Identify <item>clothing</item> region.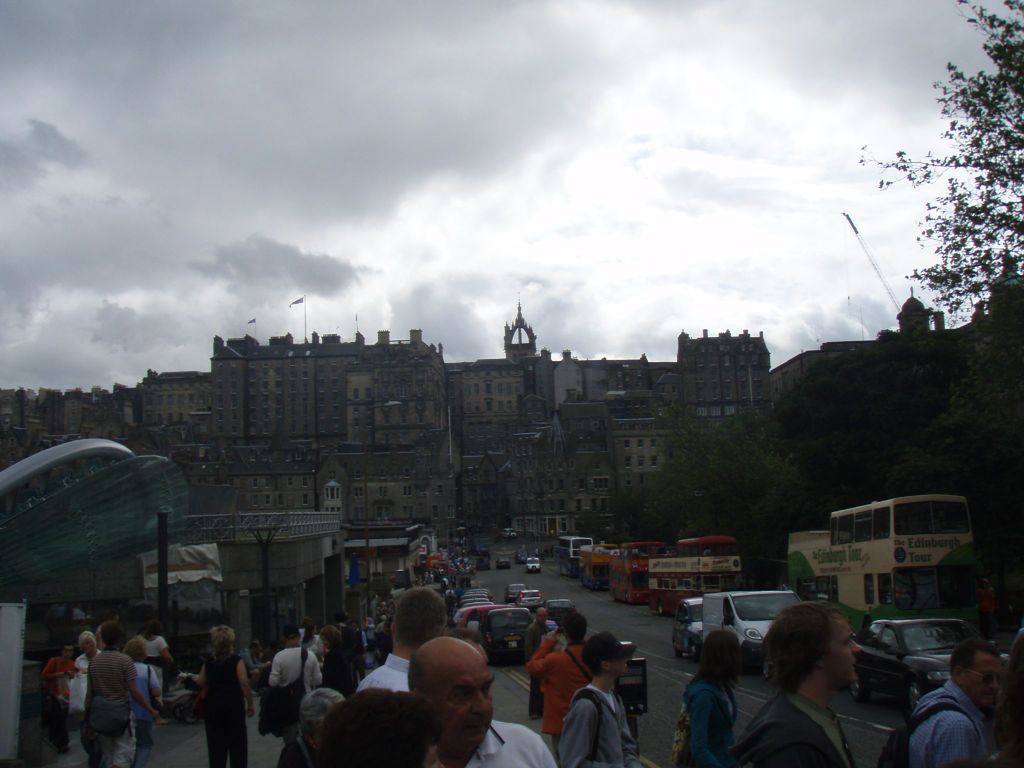
Region: 86/649/138/767.
